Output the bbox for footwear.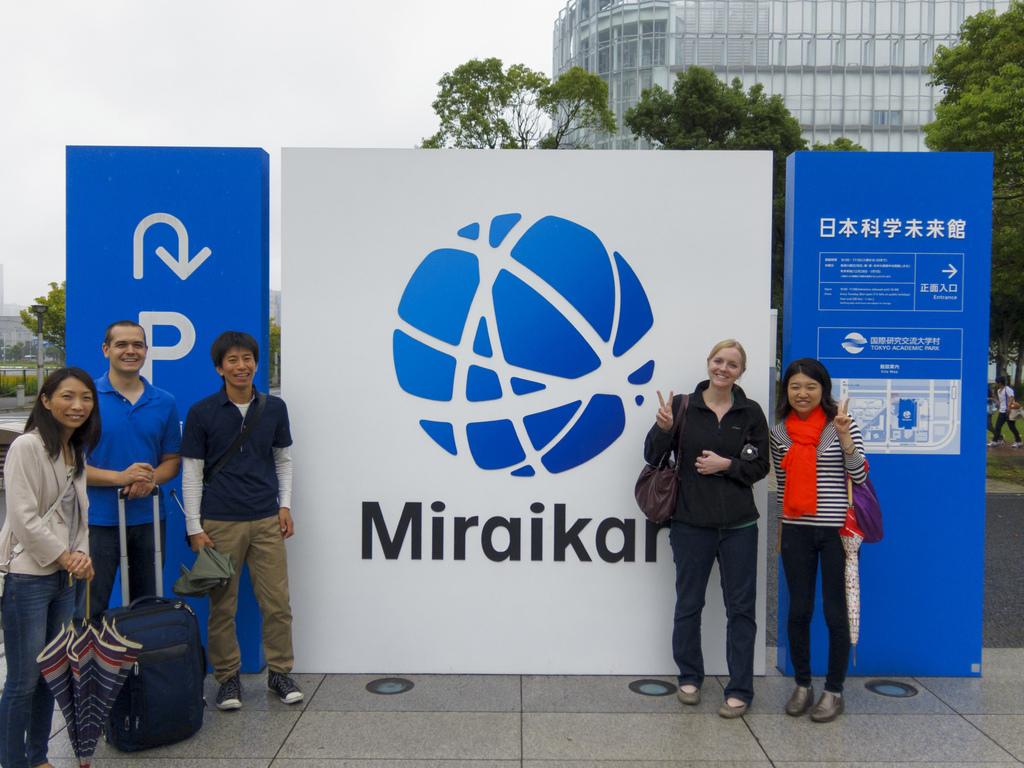
rect(265, 669, 305, 705).
